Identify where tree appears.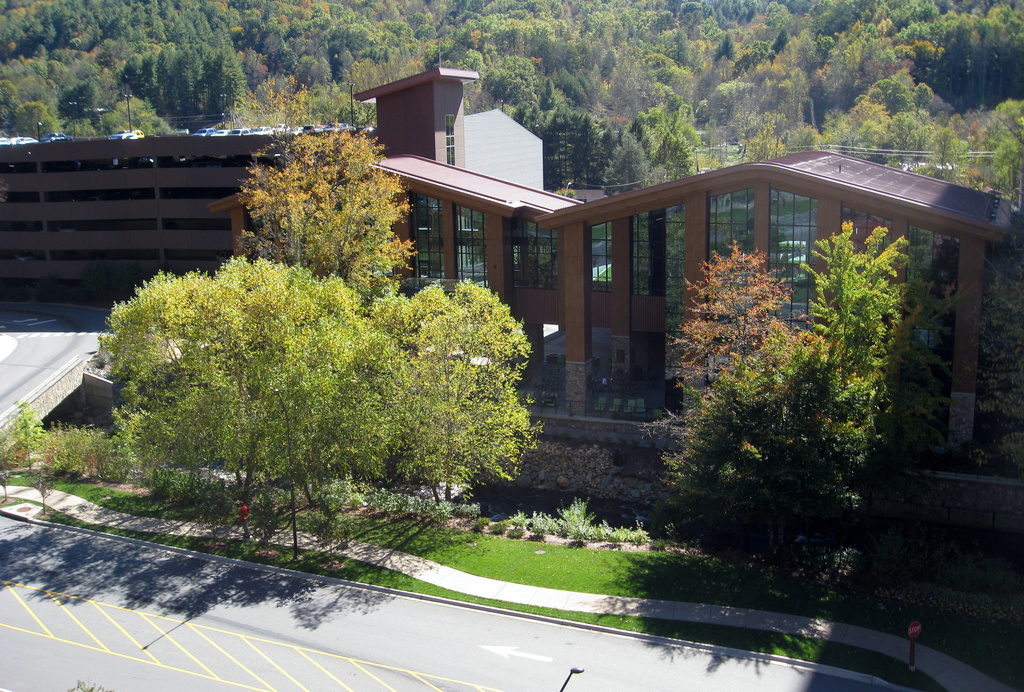
Appears at box=[215, 252, 408, 504].
